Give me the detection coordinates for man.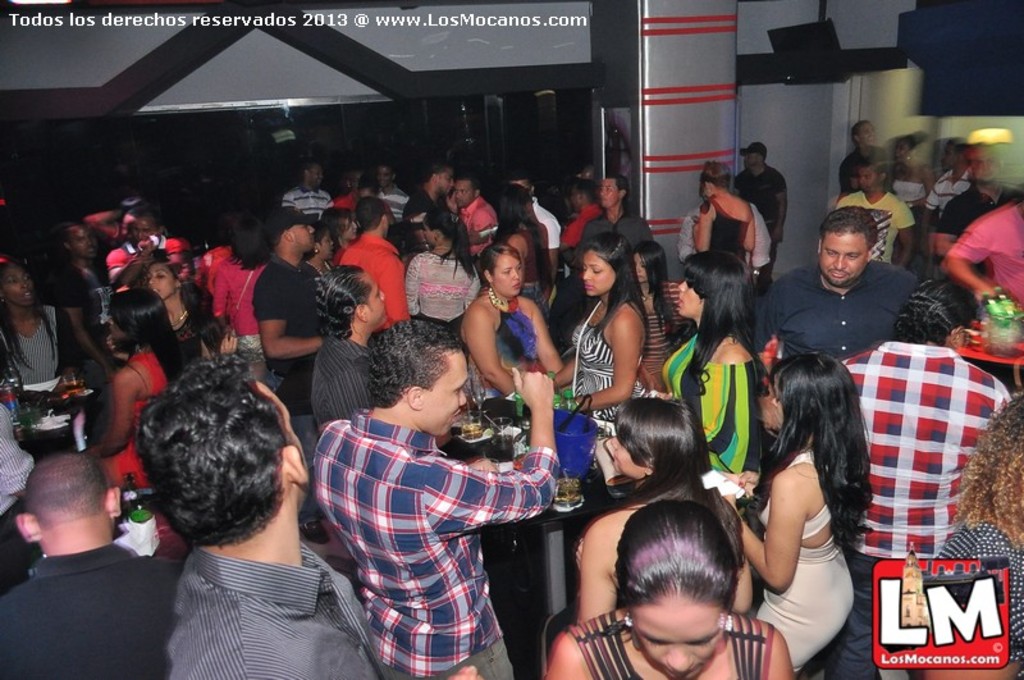
x1=45 y1=223 x2=124 y2=451.
